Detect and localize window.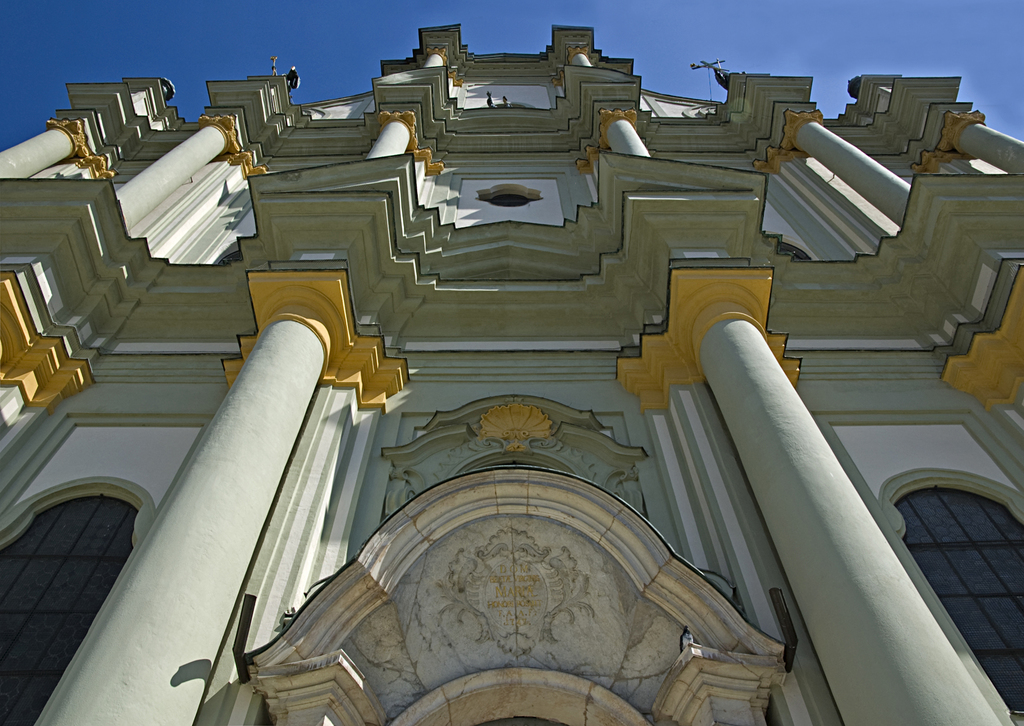
Localized at (0, 496, 140, 725).
